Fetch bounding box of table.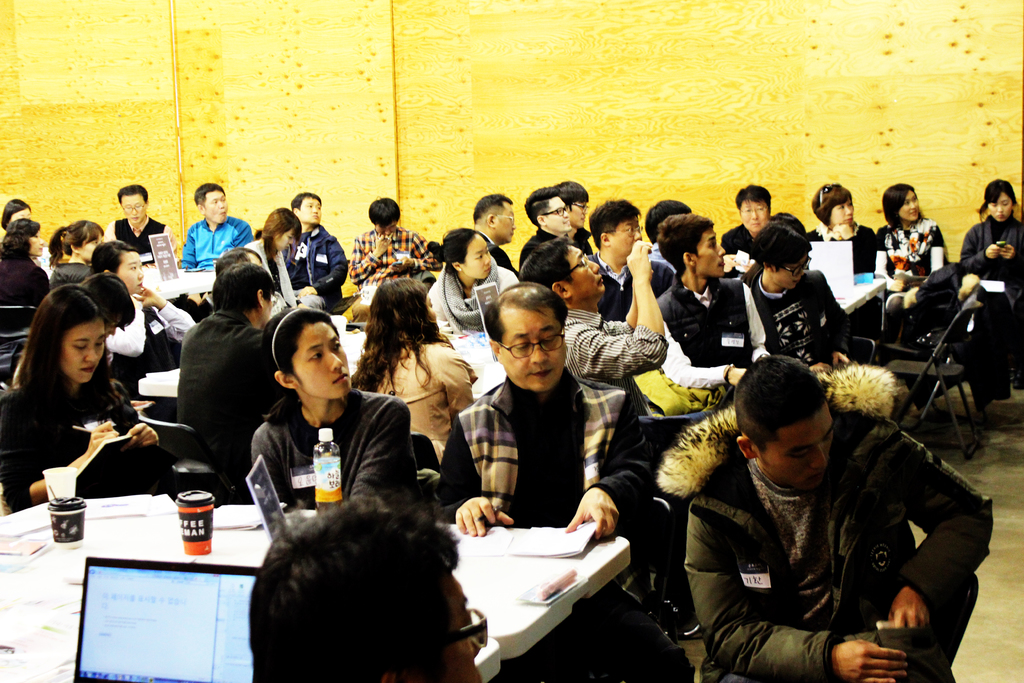
Bbox: bbox=(820, 267, 888, 331).
